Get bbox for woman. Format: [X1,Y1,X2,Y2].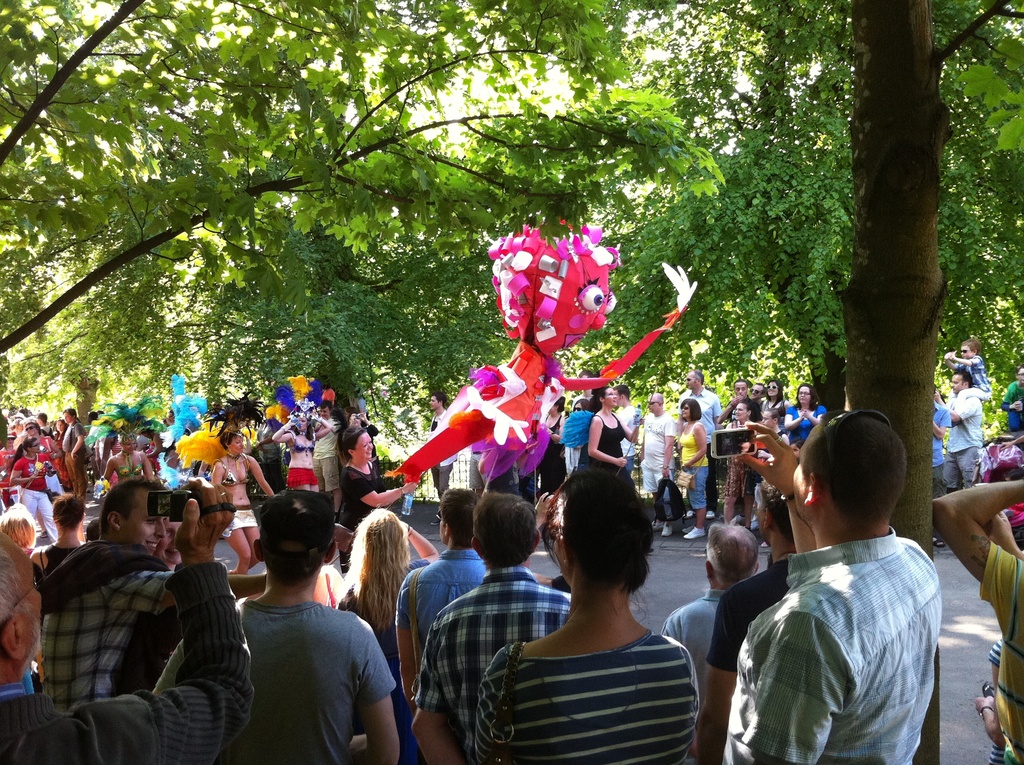
[200,387,275,574].
